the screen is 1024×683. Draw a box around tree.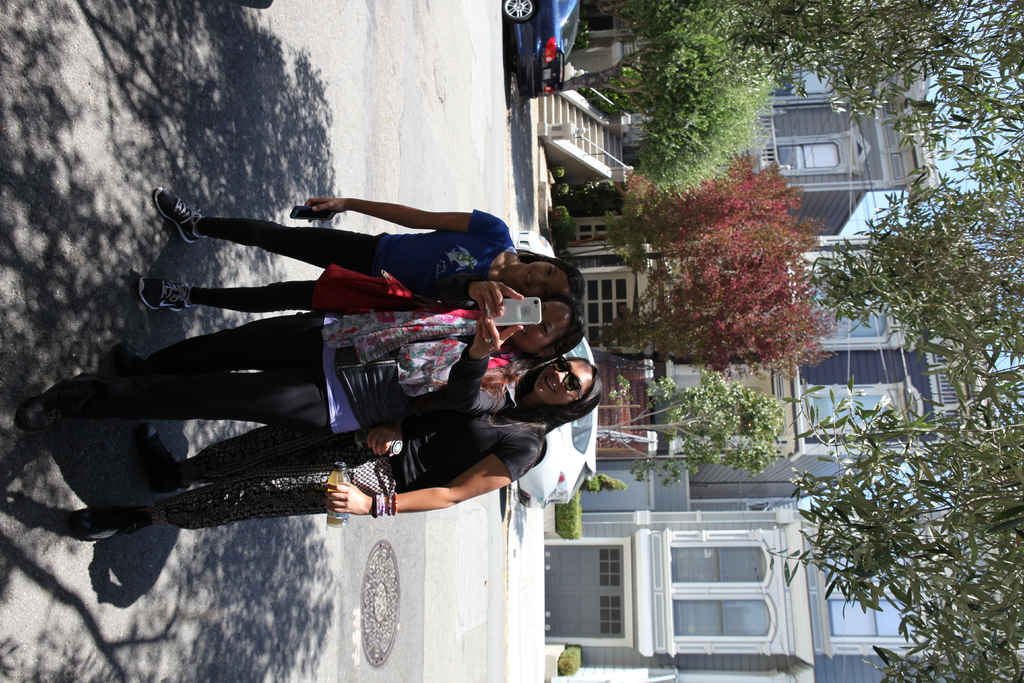
locate(583, 0, 1023, 682).
